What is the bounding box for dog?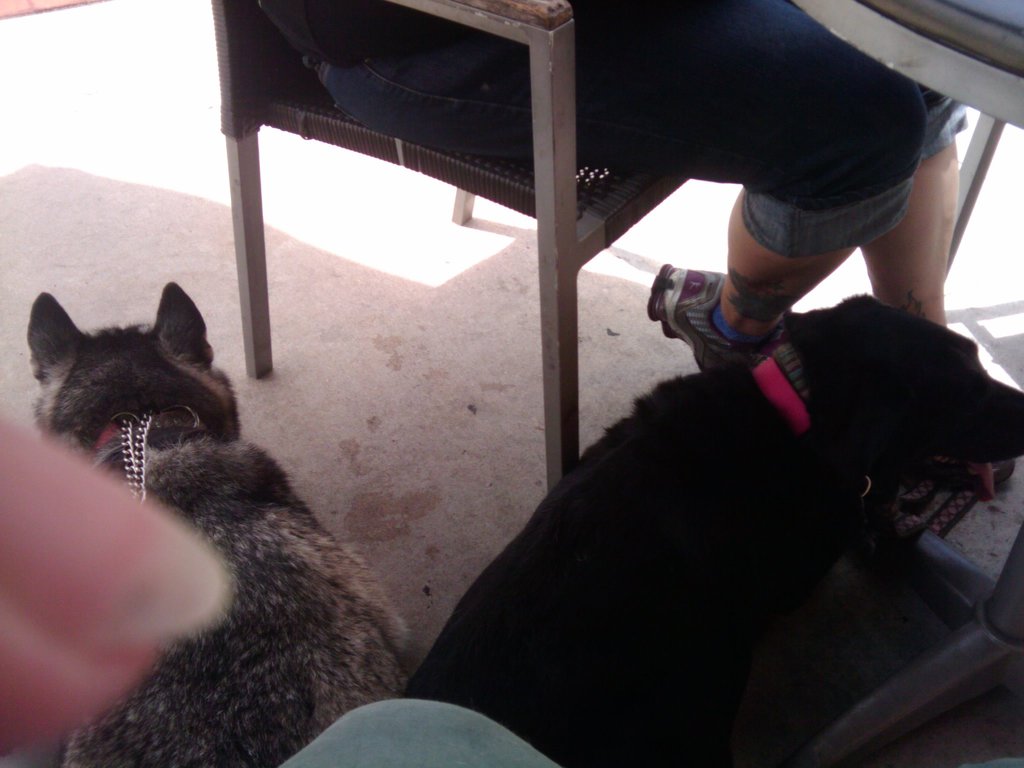
(410,293,1023,767).
